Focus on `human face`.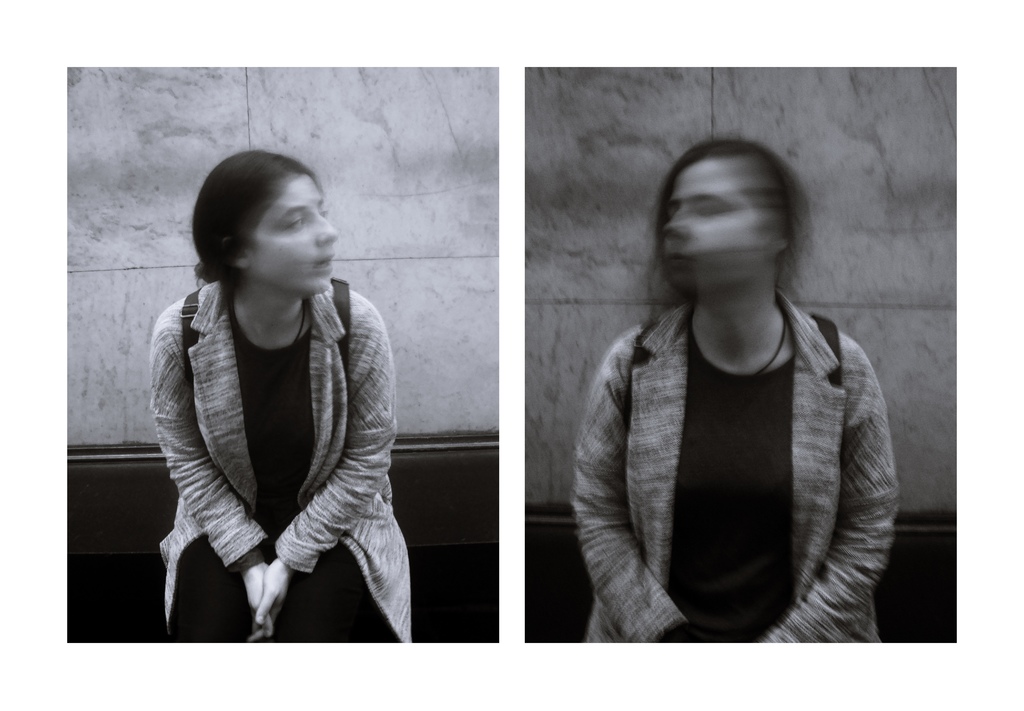
Focused at 248/175/335/293.
